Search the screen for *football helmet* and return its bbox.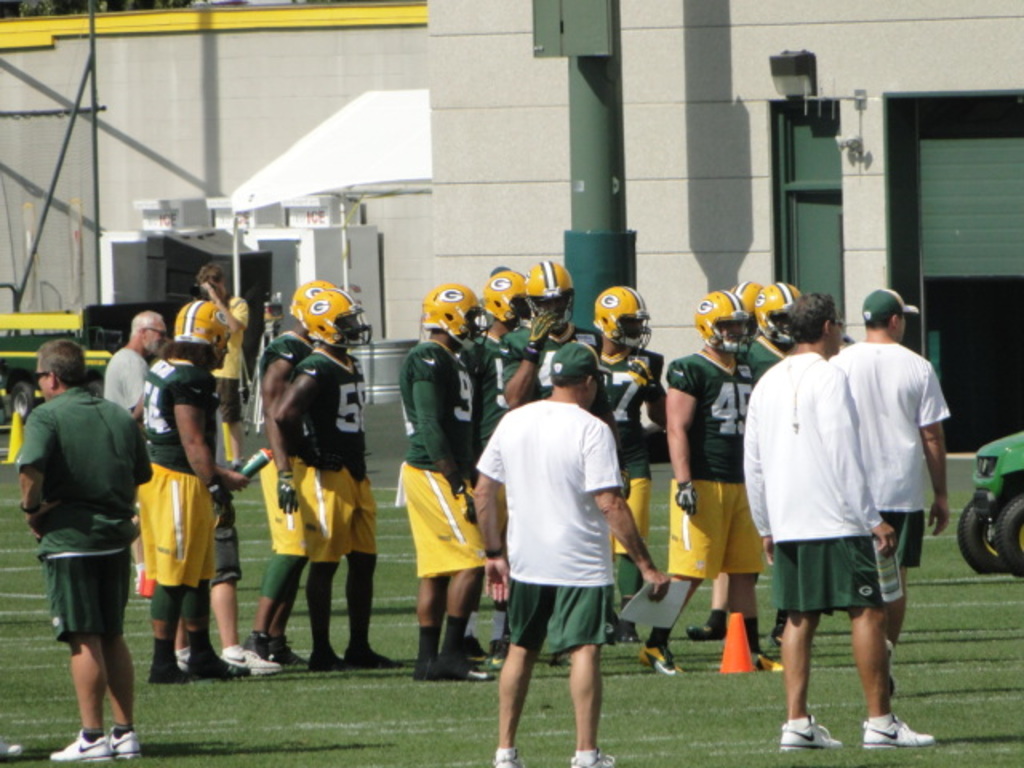
Found: 480, 270, 534, 328.
